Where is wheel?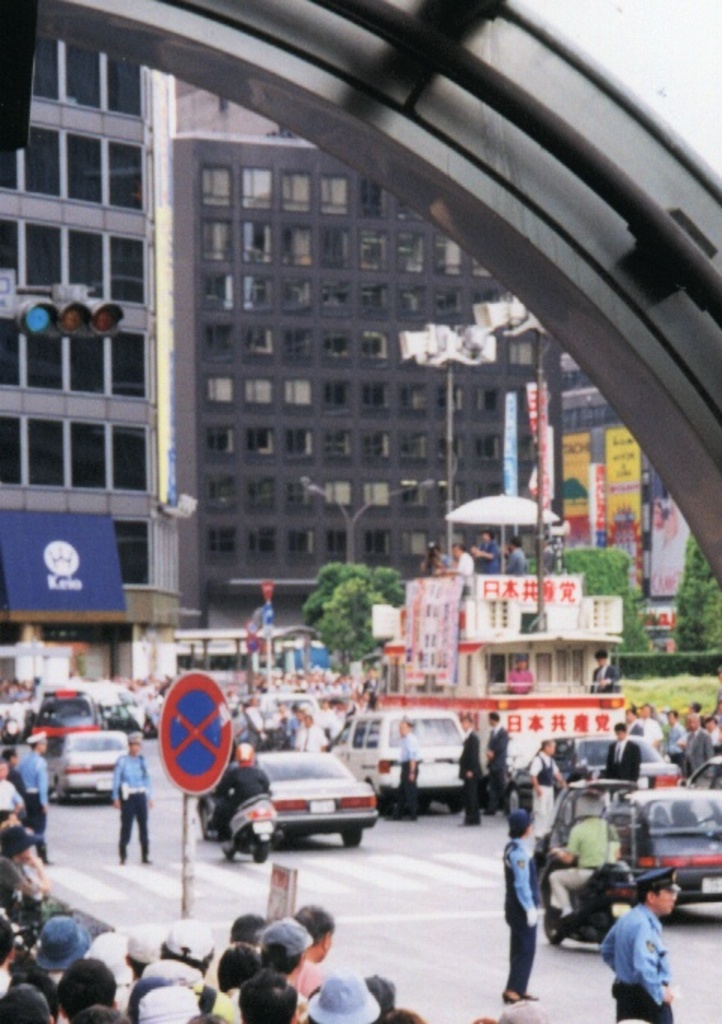
rect(50, 776, 68, 809).
